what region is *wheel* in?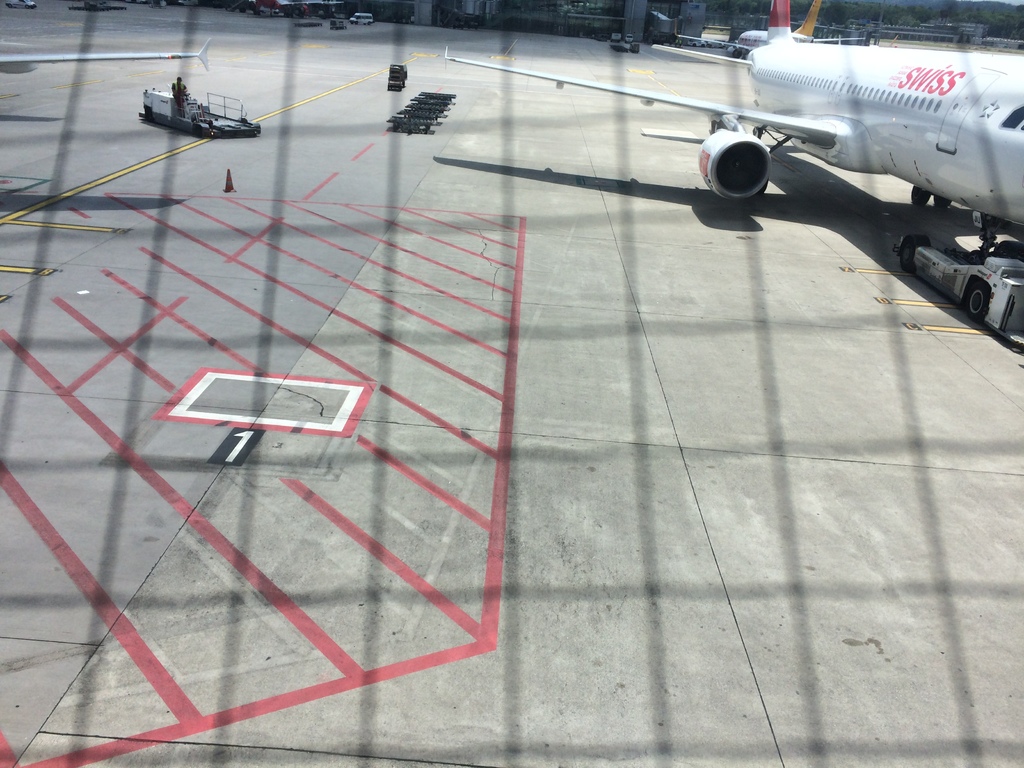
select_region(912, 183, 928, 211).
